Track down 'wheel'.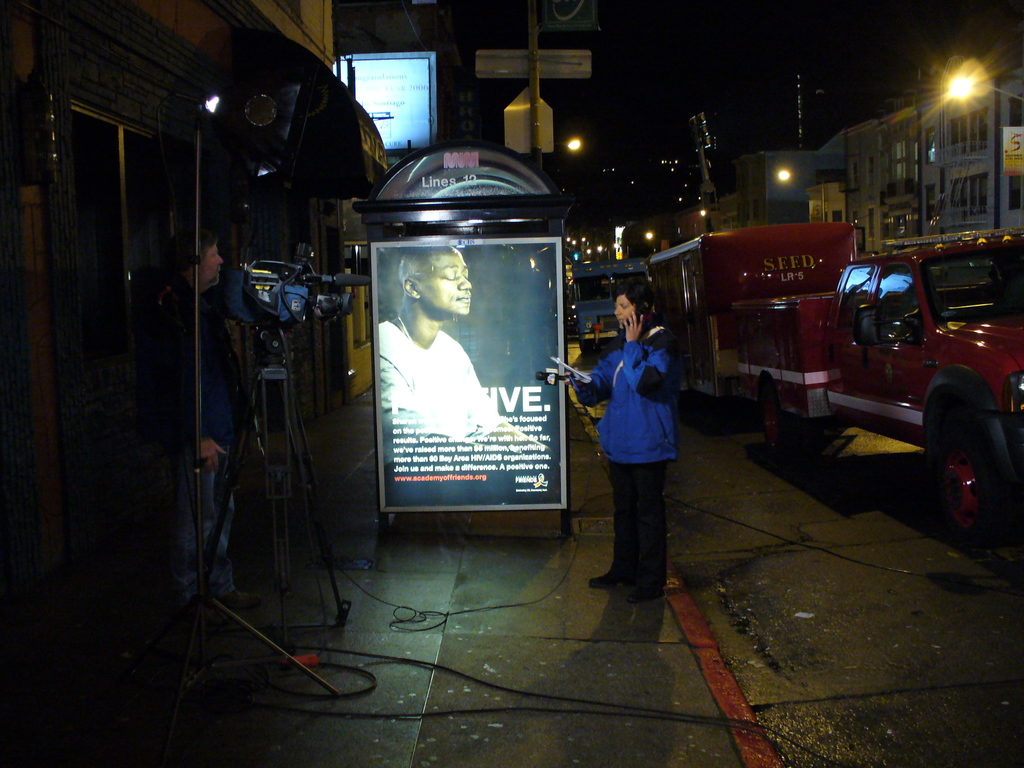
Tracked to [929,383,1011,545].
